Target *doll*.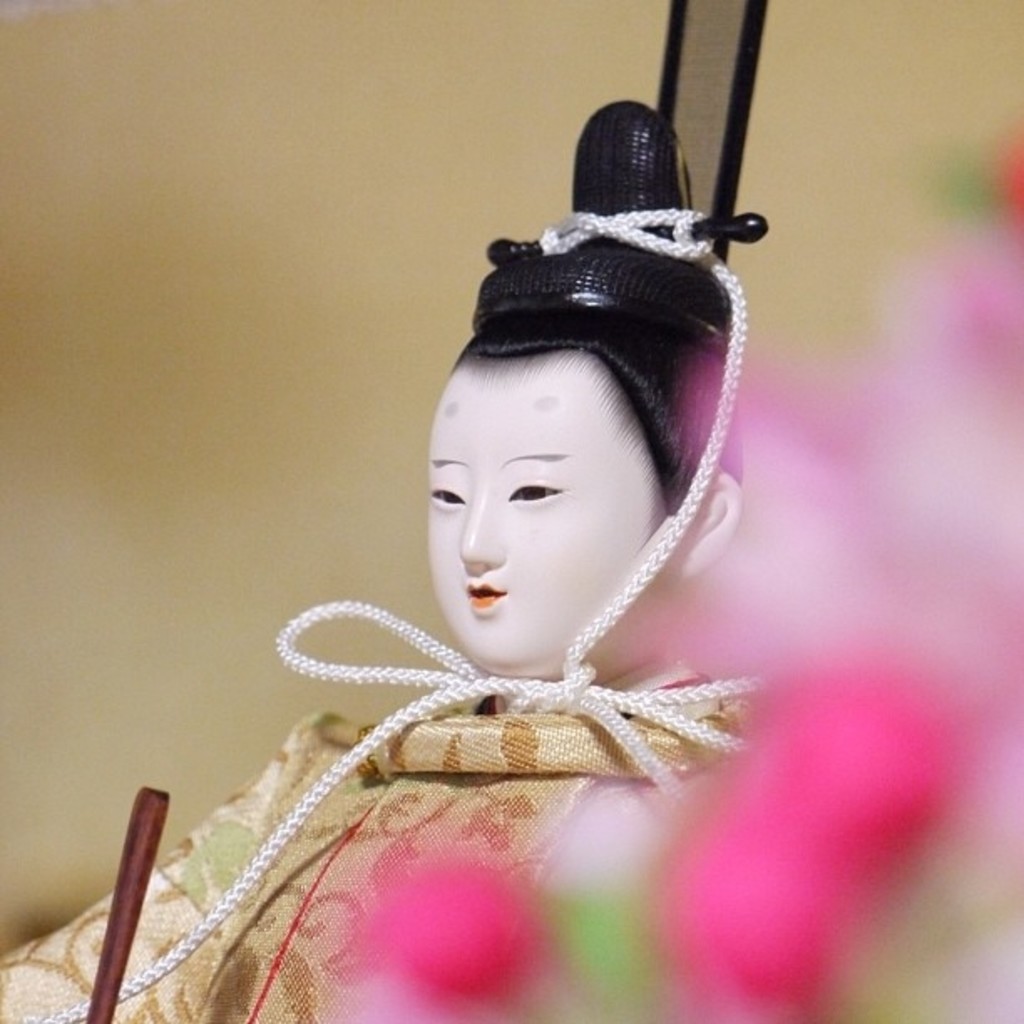
Target region: [x1=0, y1=77, x2=823, y2=1014].
